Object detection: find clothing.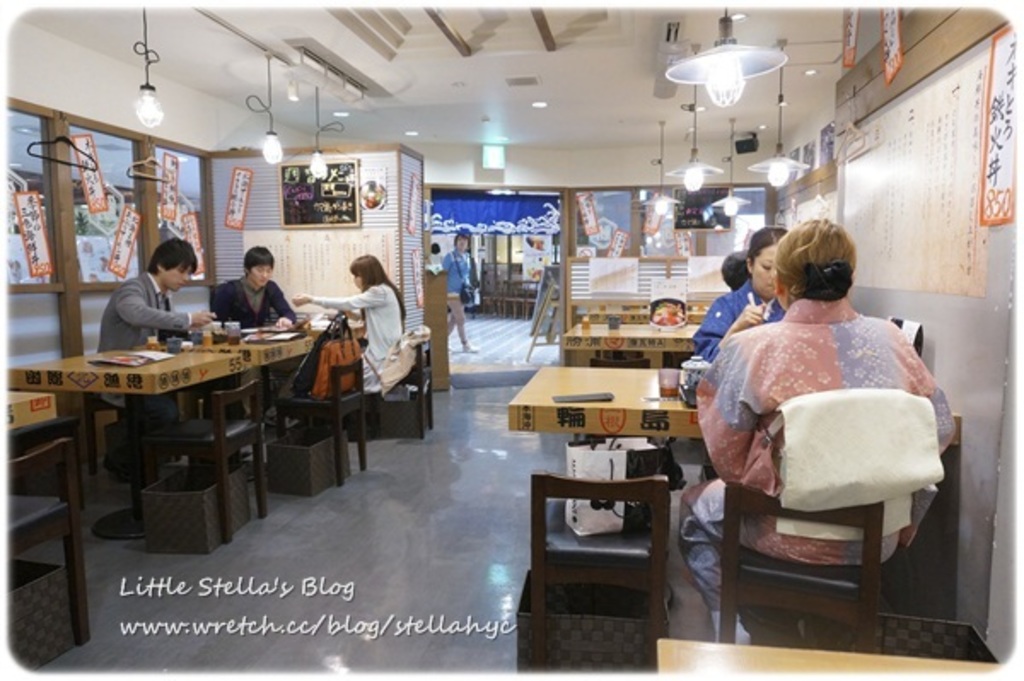
(left=425, top=242, right=469, bottom=335).
